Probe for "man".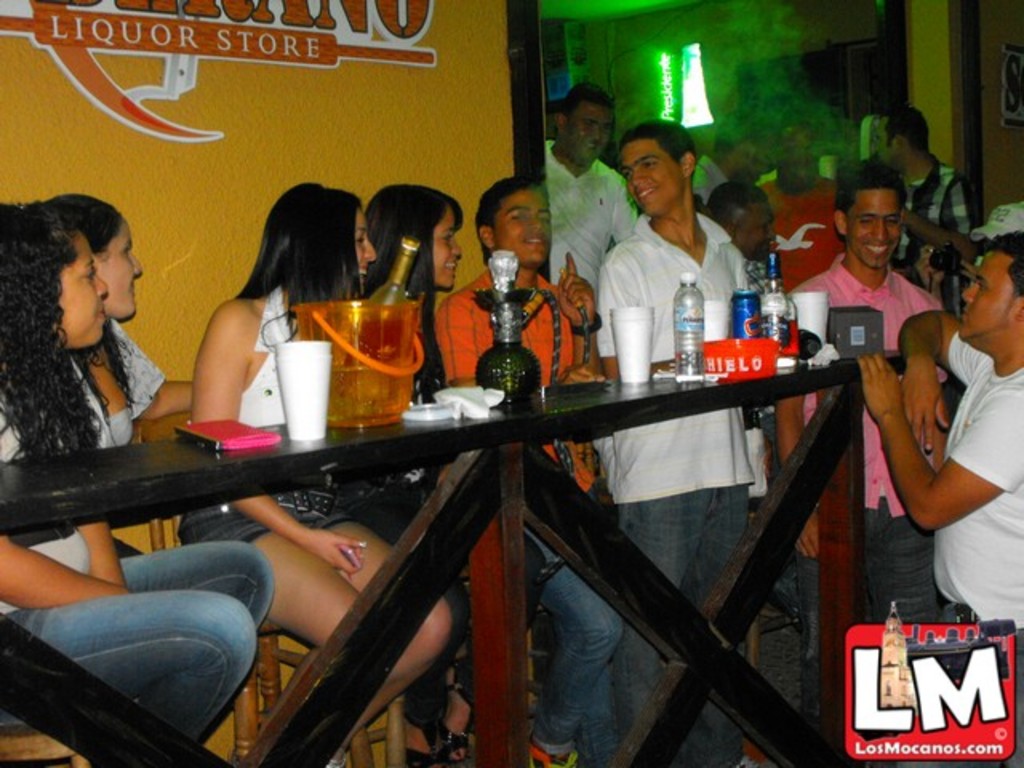
Probe result: bbox(598, 118, 762, 766).
